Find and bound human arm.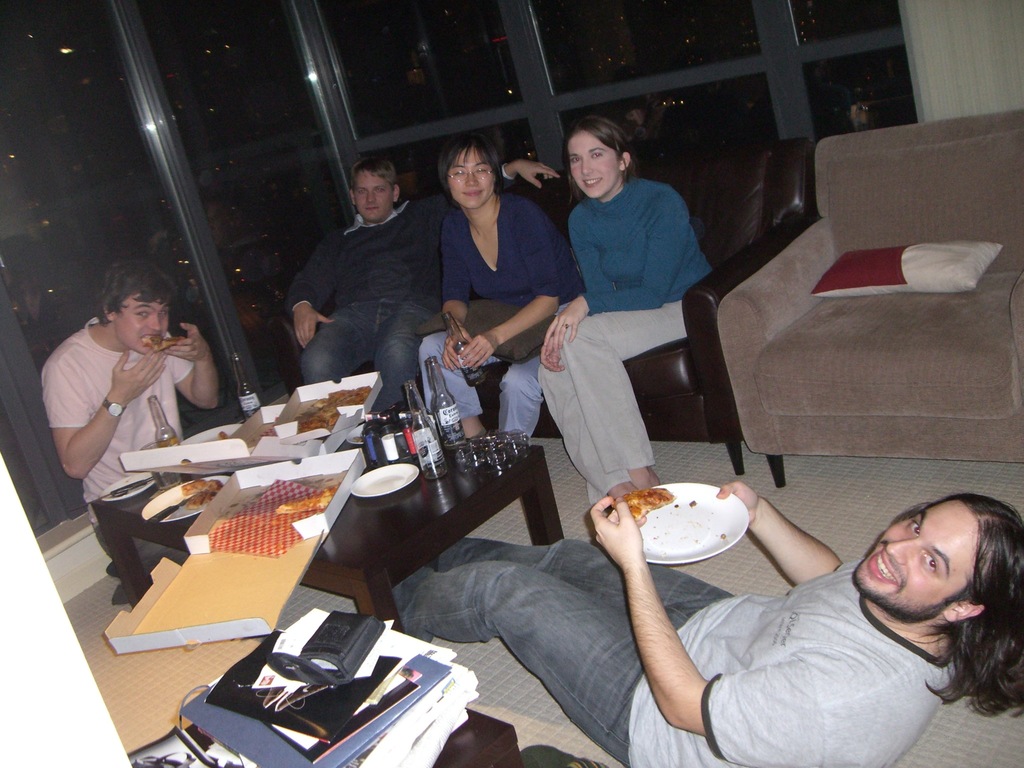
Bound: region(54, 343, 138, 478).
